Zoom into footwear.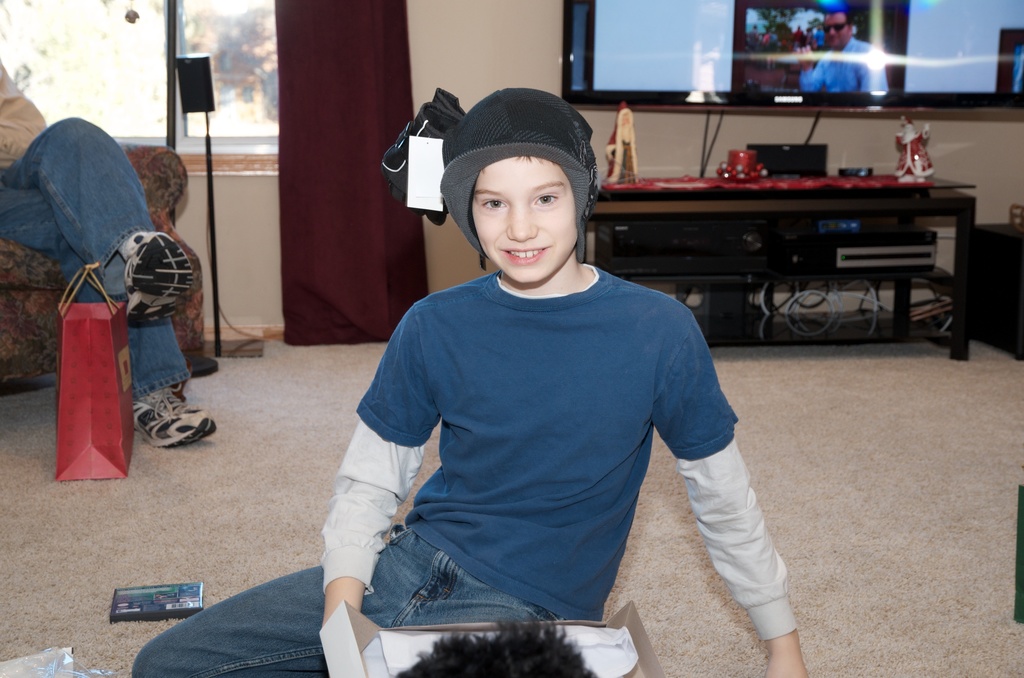
Zoom target: detection(118, 234, 194, 323).
